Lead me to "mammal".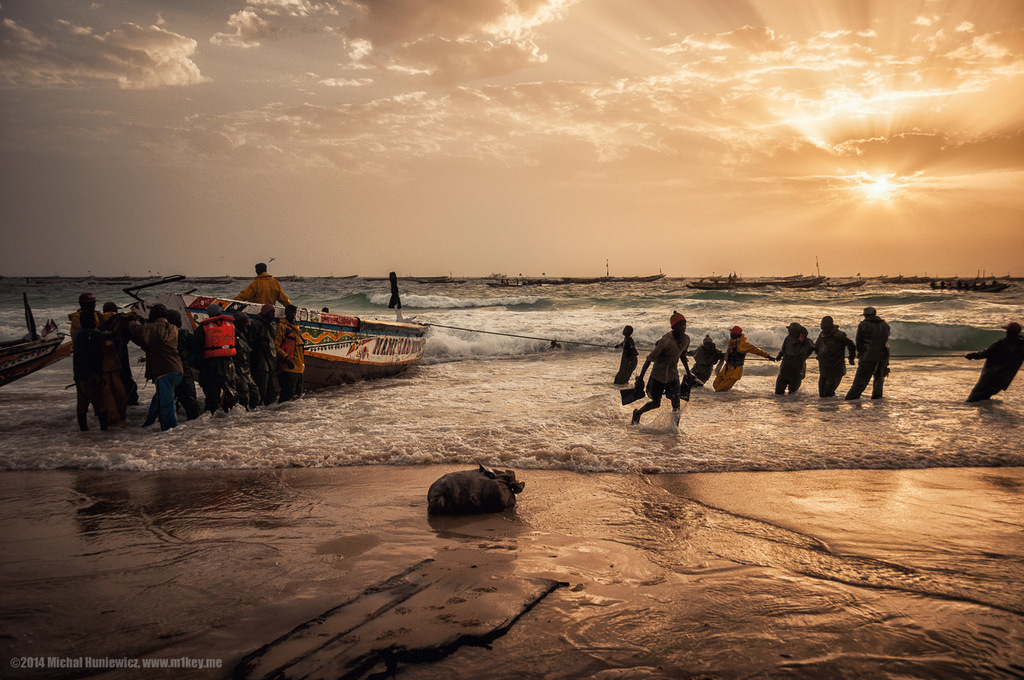
Lead to <bbox>273, 303, 309, 403</bbox>.
